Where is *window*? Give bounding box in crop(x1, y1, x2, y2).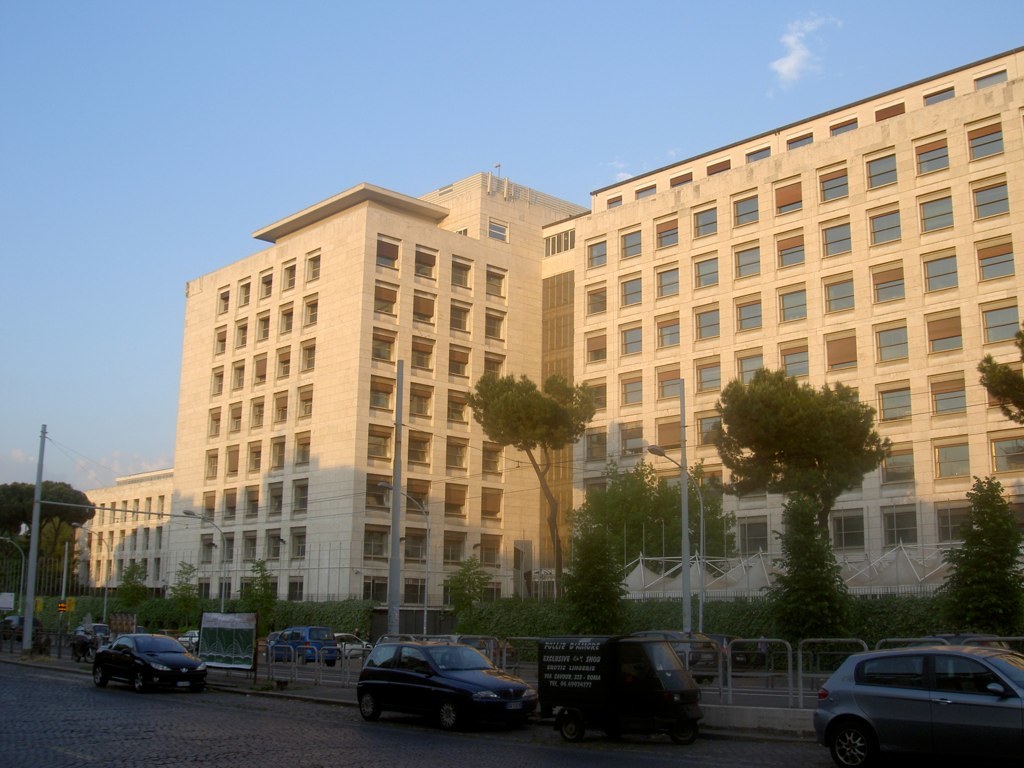
crop(201, 492, 217, 524).
